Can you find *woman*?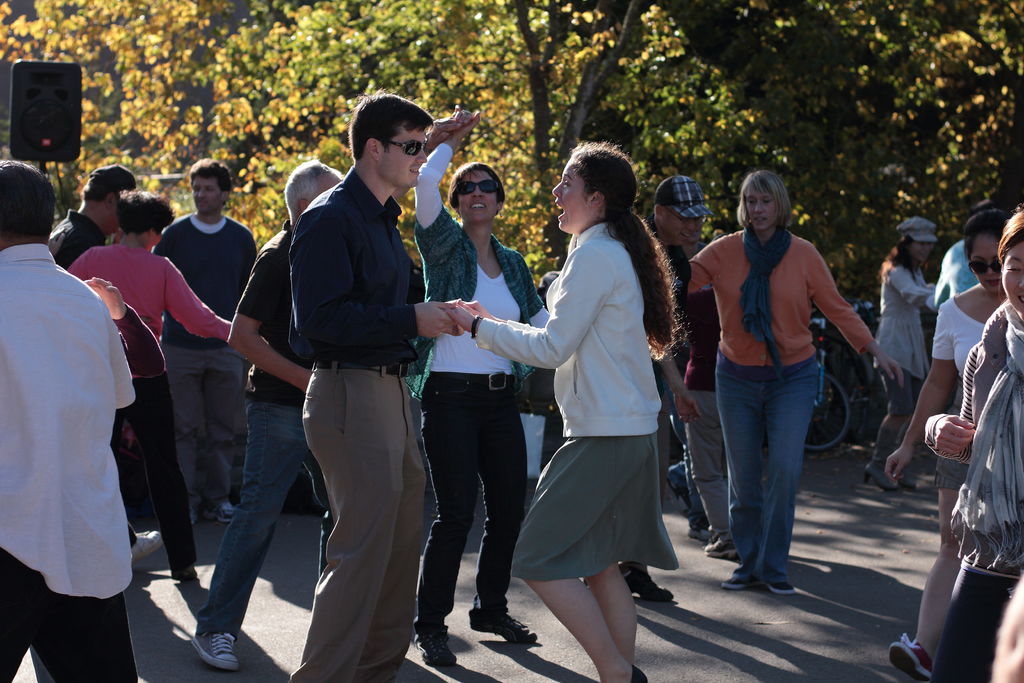
Yes, bounding box: [left=883, top=210, right=1018, bottom=682].
